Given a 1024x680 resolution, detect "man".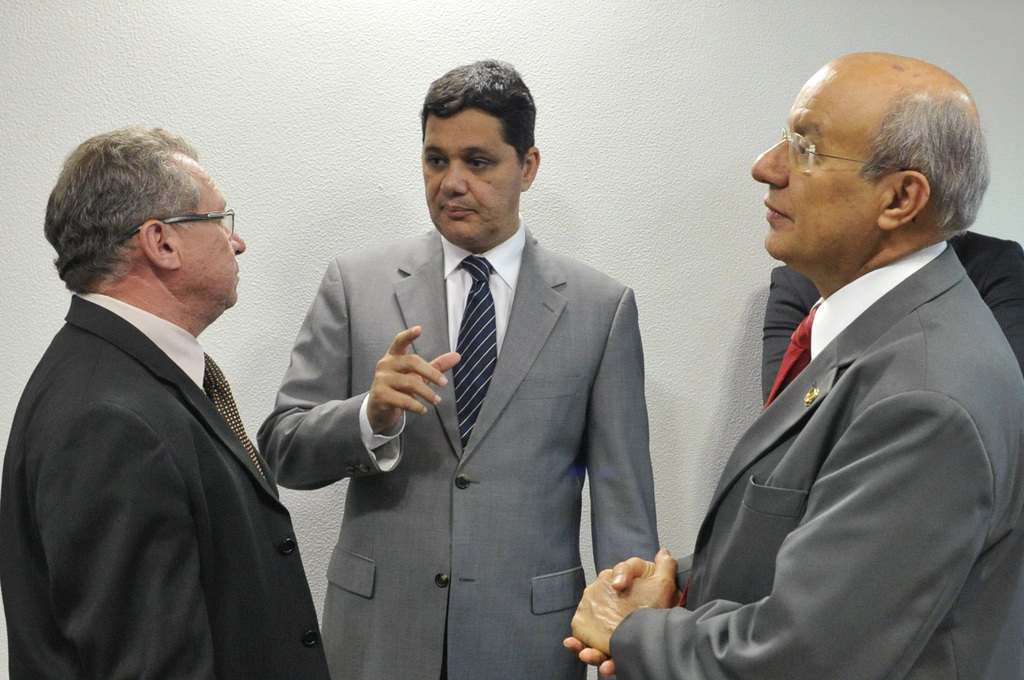
0 127 330 679.
